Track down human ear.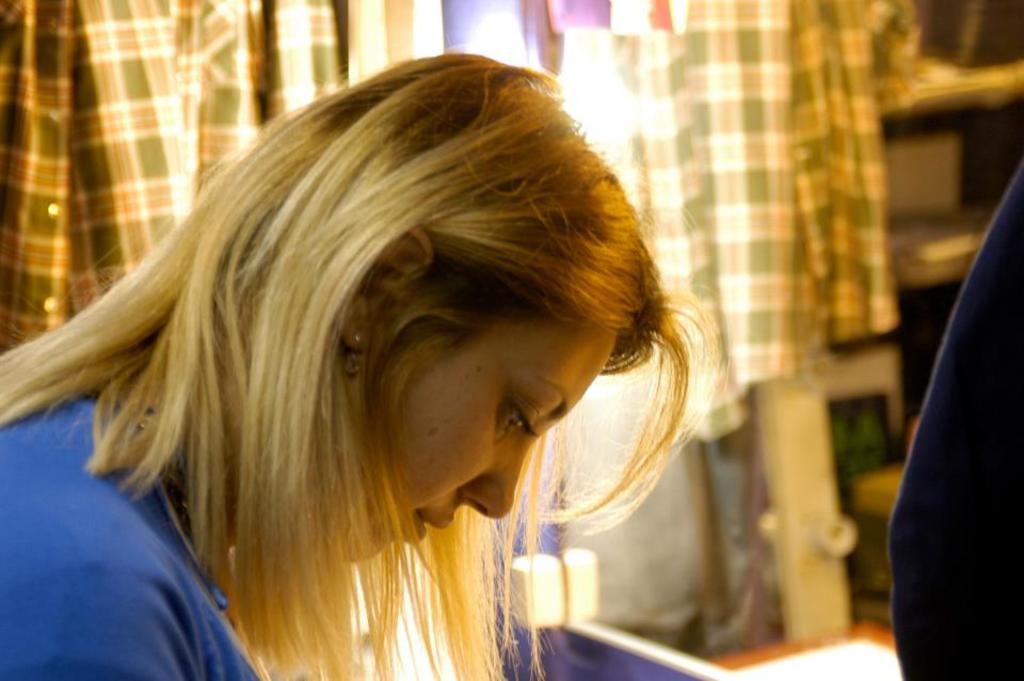
Tracked to select_region(340, 229, 432, 351).
